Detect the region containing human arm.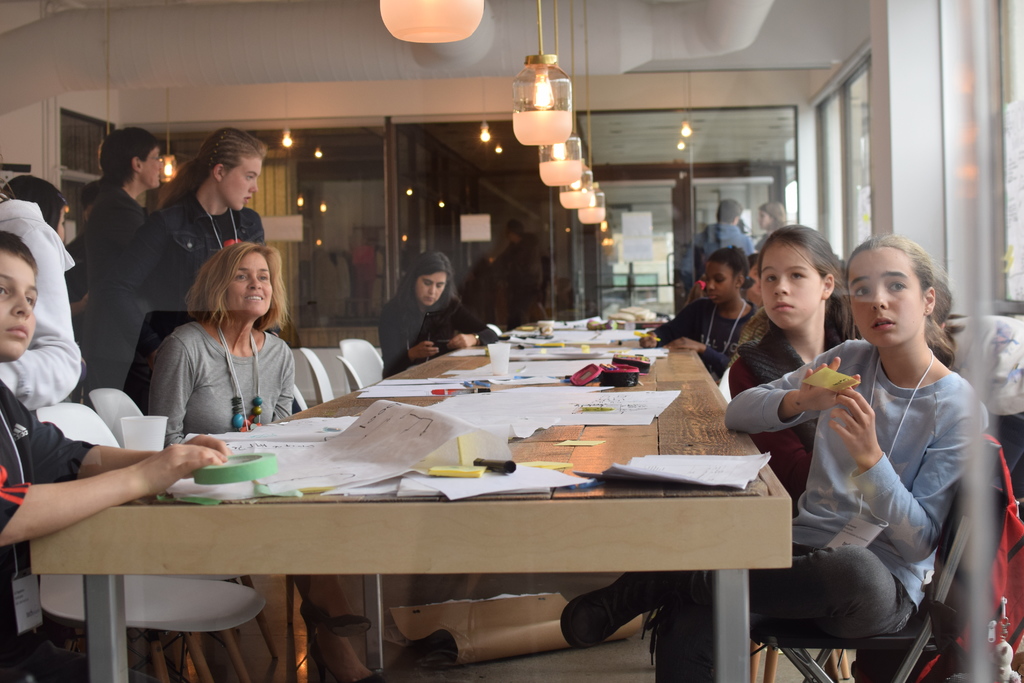
bbox=(276, 349, 297, 423).
